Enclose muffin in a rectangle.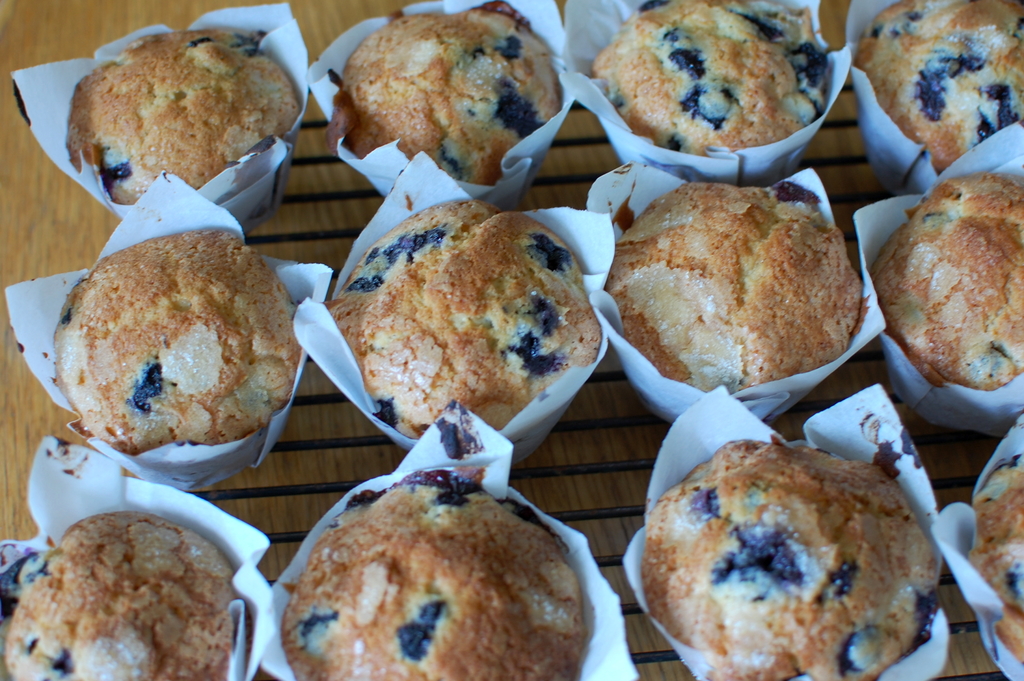
Rect(5, 0, 311, 229).
